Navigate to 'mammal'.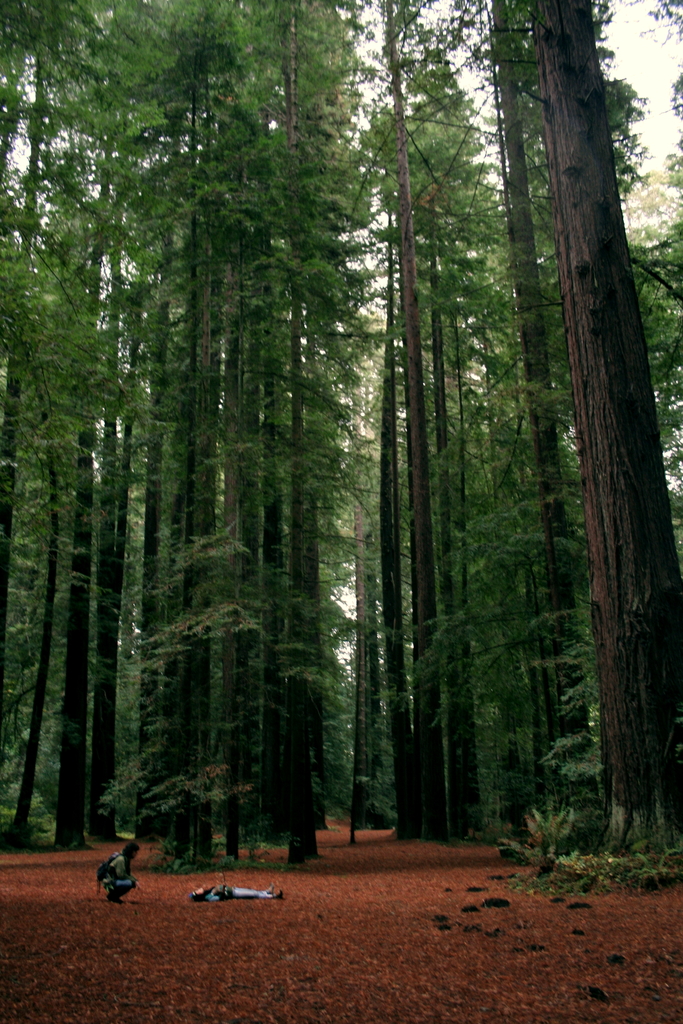
Navigation target: <box>83,847,142,909</box>.
